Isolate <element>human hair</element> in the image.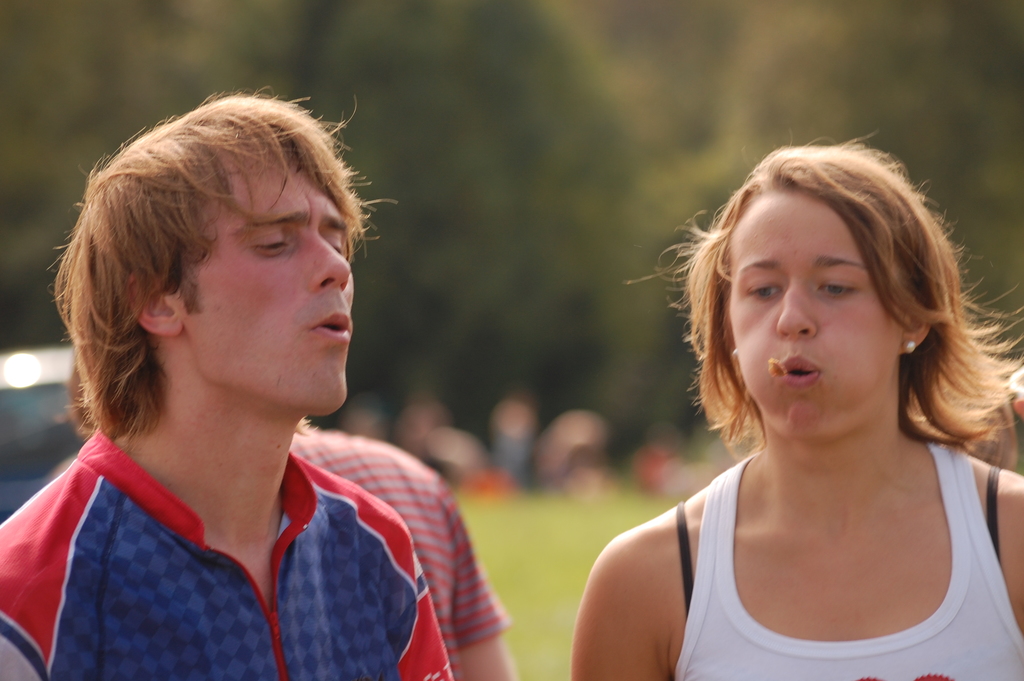
Isolated region: region(55, 92, 384, 437).
